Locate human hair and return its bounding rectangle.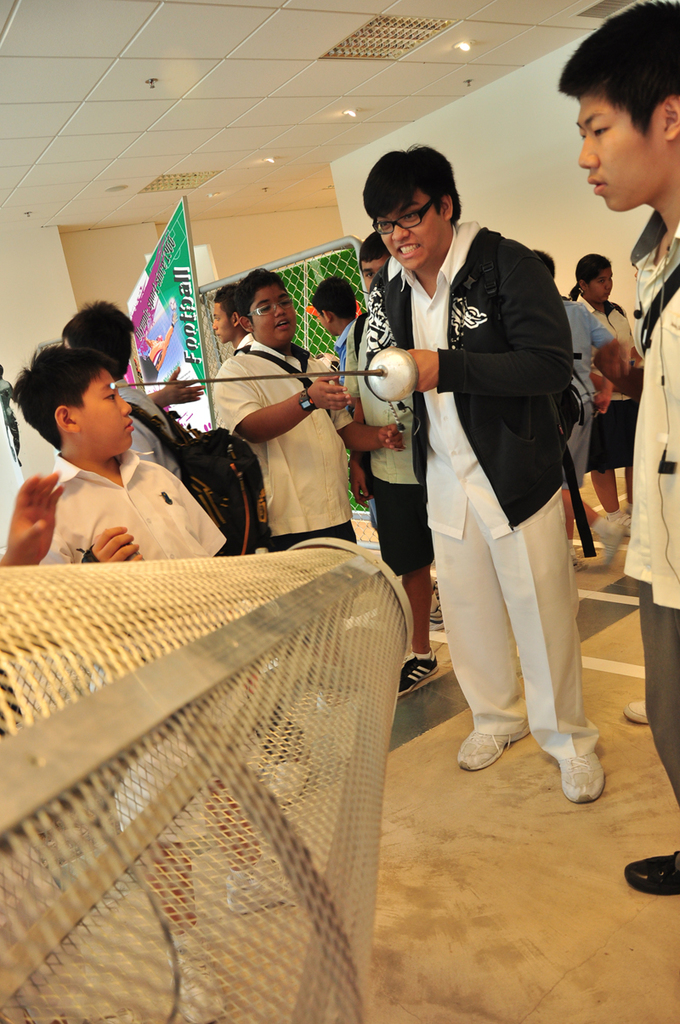
(215,285,248,323).
